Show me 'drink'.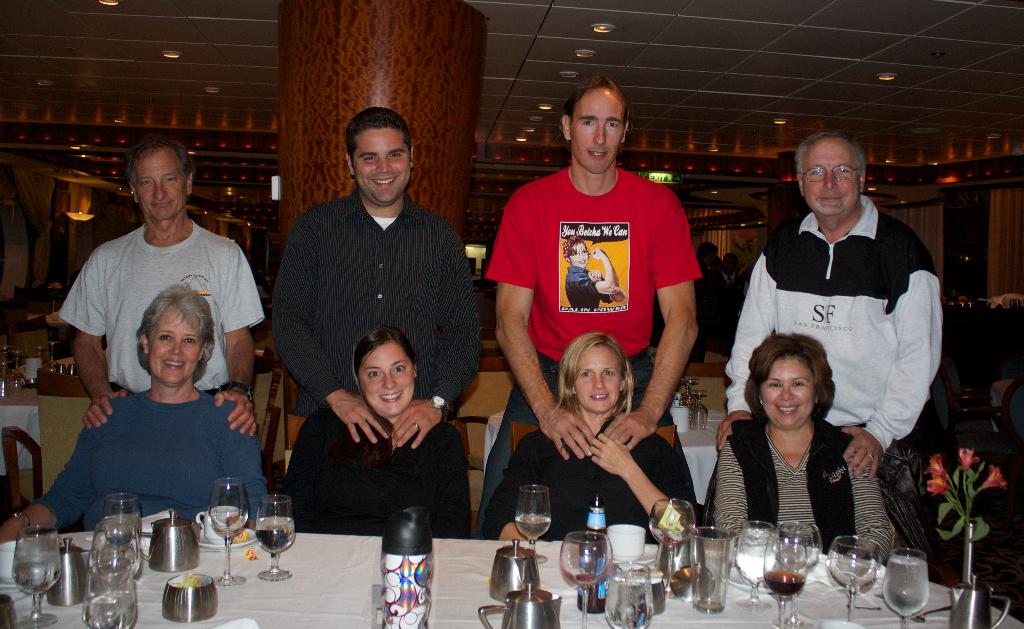
'drink' is here: 765 572 806 598.
